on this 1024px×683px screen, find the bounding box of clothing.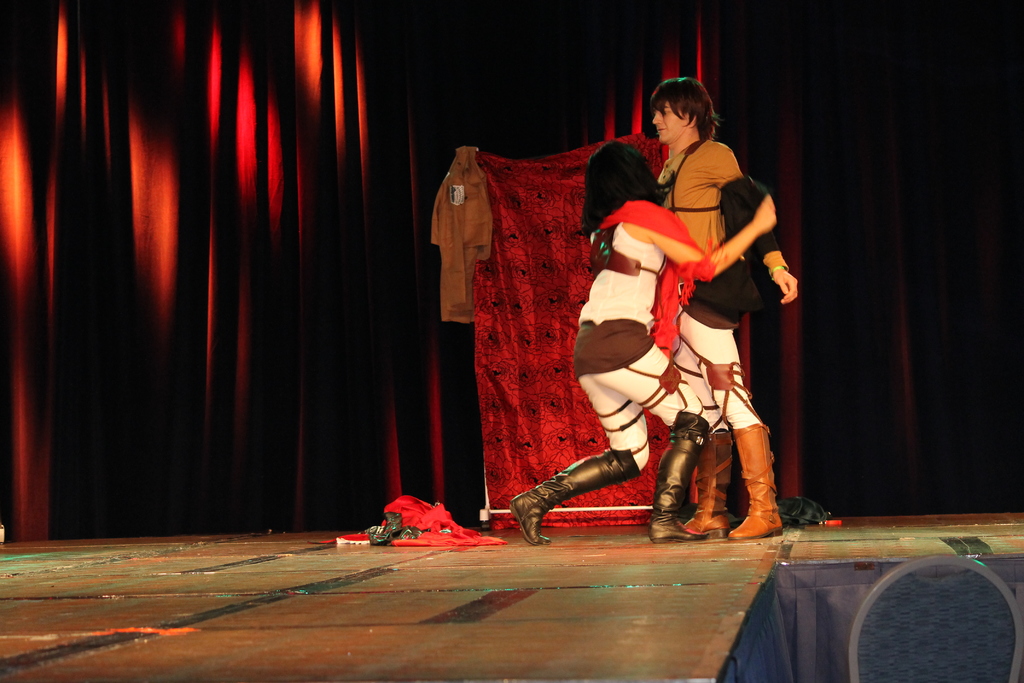
Bounding box: locate(653, 133, 788, 436).
